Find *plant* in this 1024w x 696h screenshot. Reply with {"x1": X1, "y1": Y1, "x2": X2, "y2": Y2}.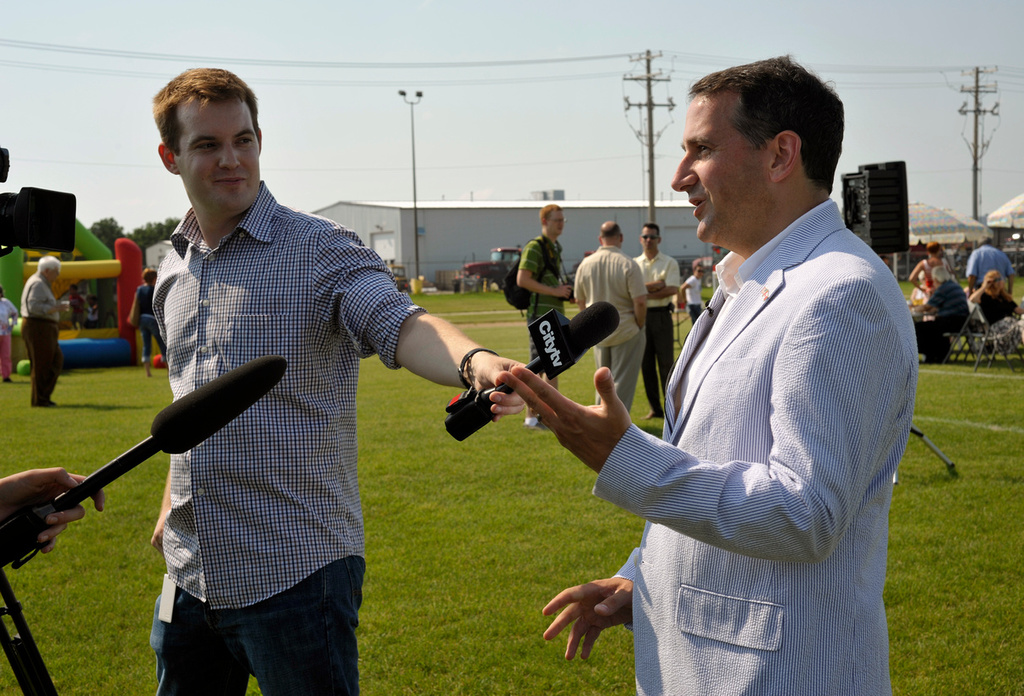
{"x1": 243, "y1": 675, "x2": 262, "y2": 695}.
